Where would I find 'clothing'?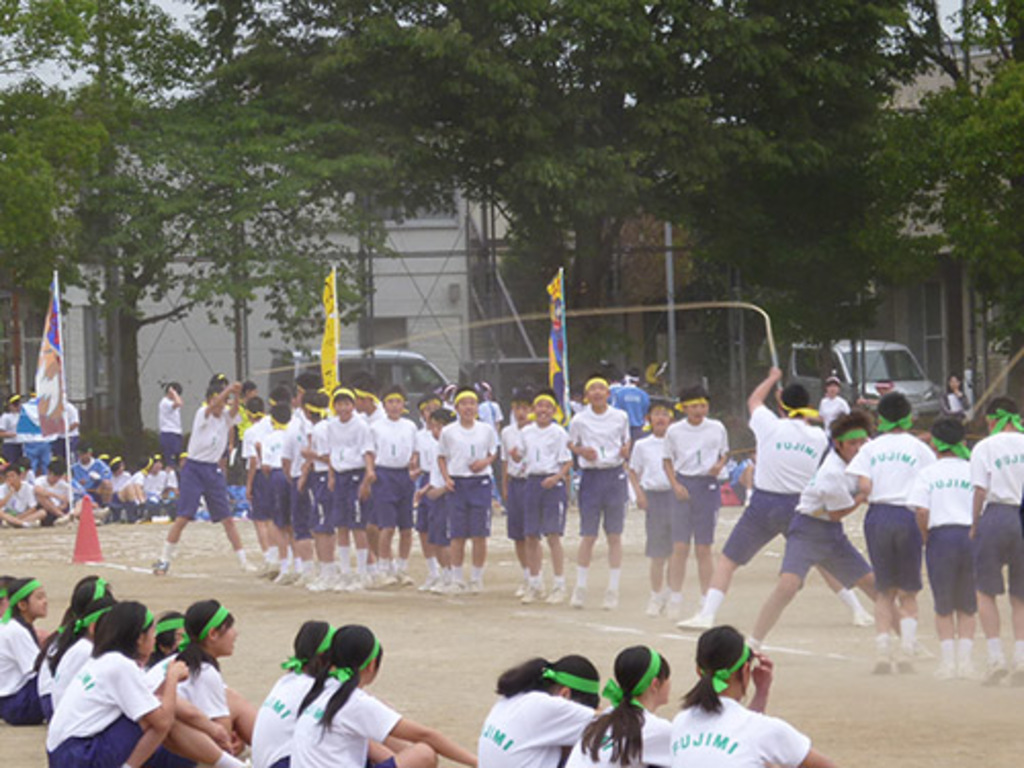
At [662,418,735,537].
